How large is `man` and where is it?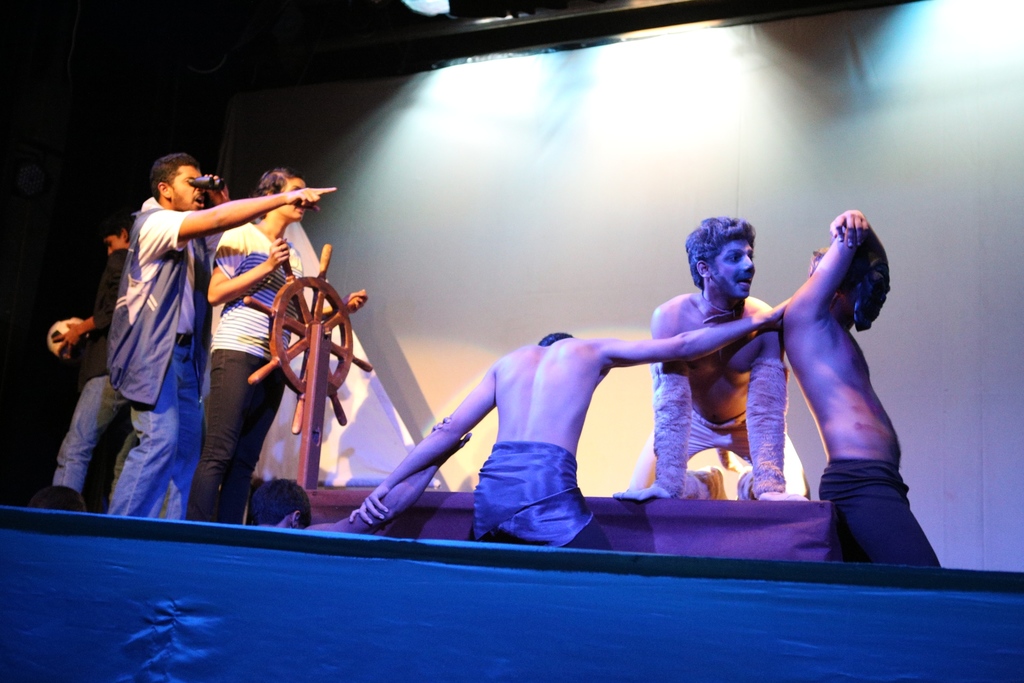
Bounding box: l=611, t=213, r=815, b=507.
